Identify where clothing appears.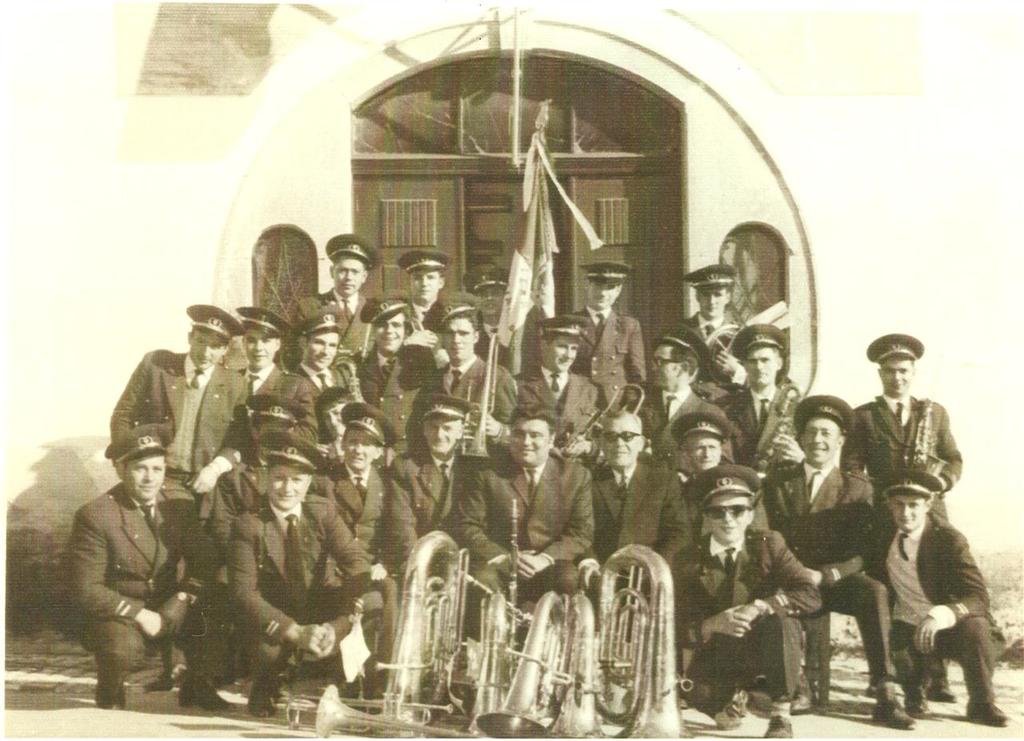
Appears at l=480, t=312, r=533, b=361.
